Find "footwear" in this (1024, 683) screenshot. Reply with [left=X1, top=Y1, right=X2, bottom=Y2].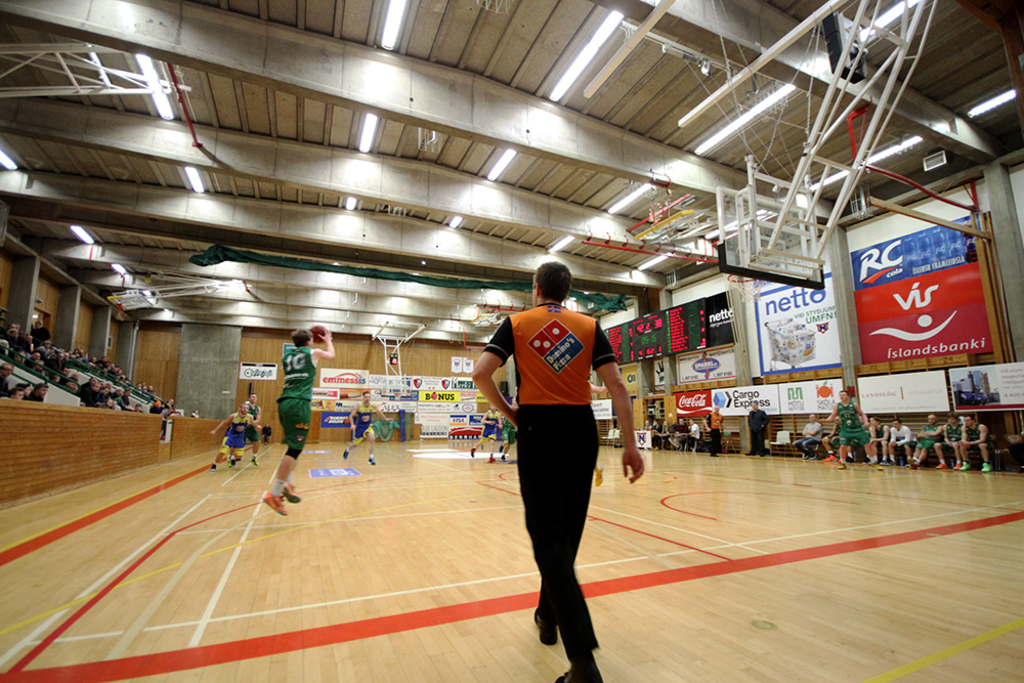
[left=214, top=467, right=217, bottom=472].
